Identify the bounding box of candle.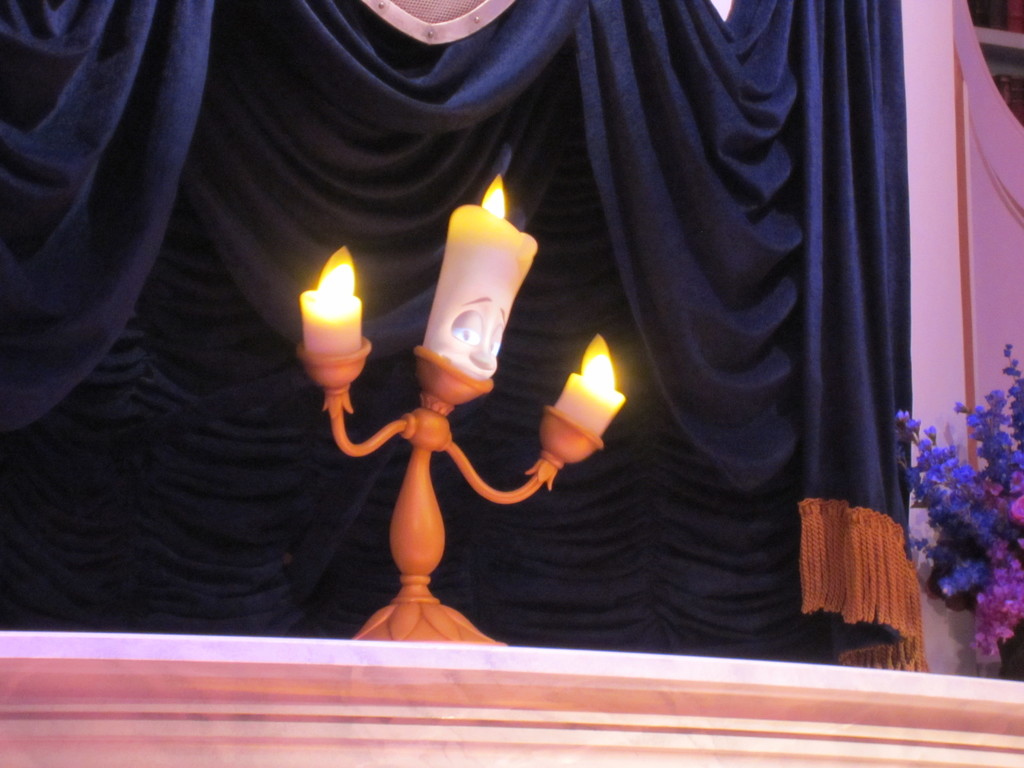
(x1=293, y1=239, x2=365, y2=359).
